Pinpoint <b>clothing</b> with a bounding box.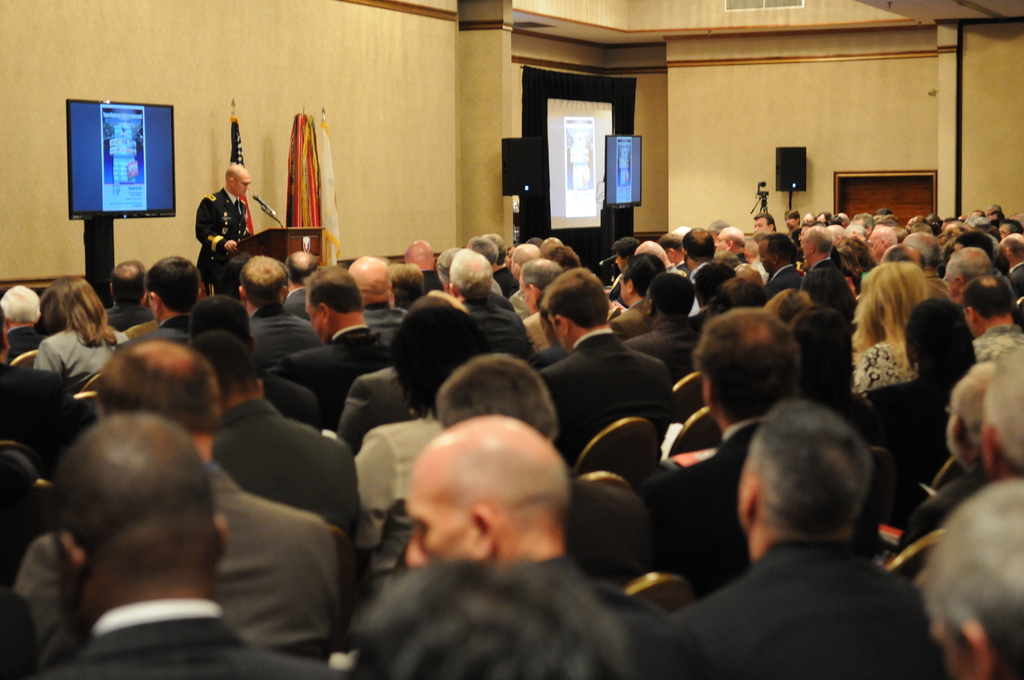
box(340, 419, 413, 556).
